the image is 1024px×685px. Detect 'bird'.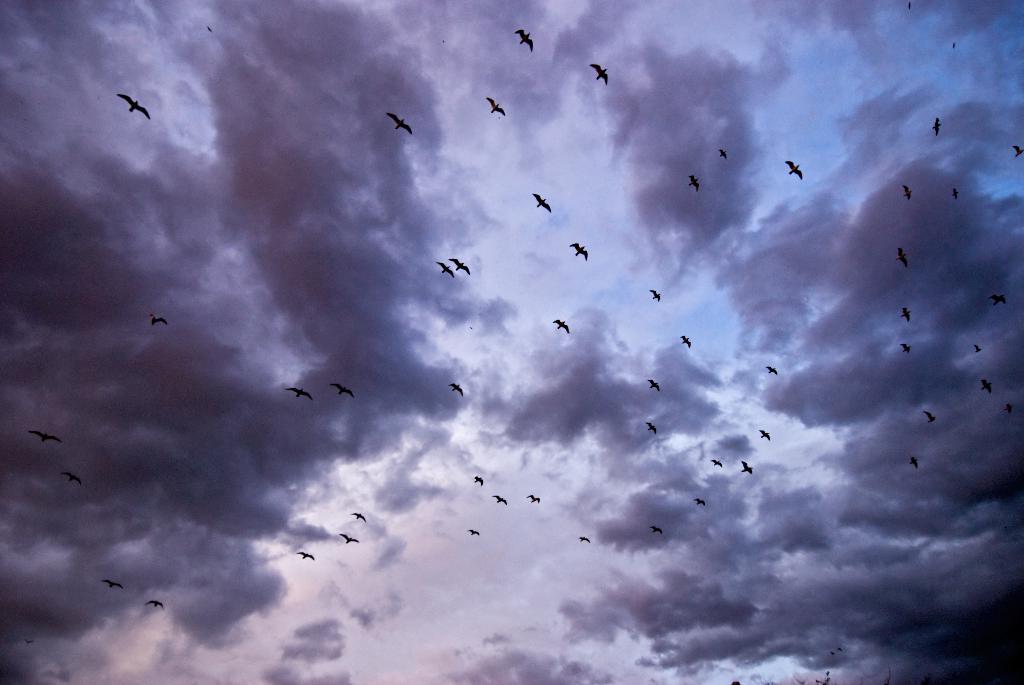
Detection: 510 27 538 49.
